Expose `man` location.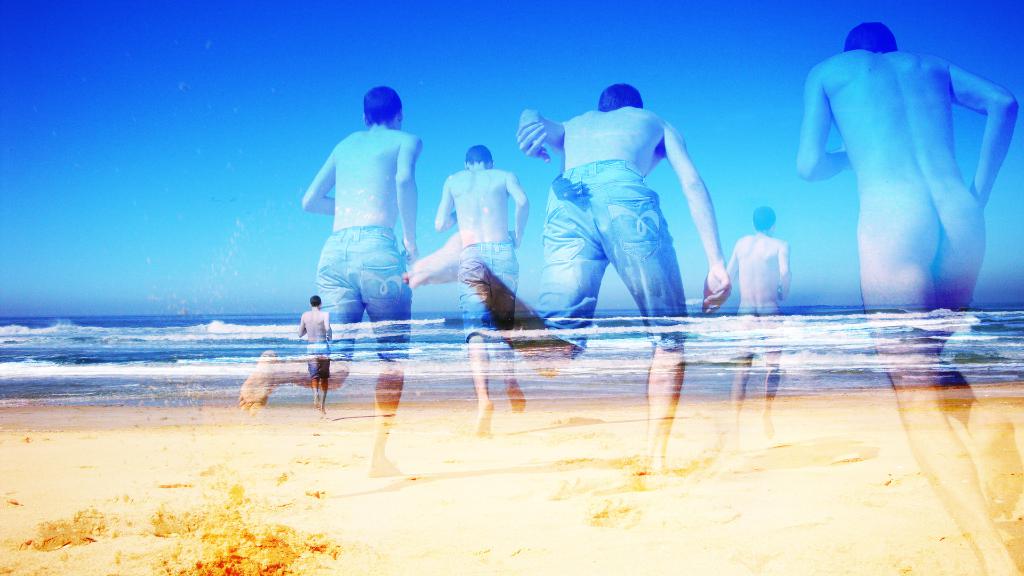
Exposed at locate(792, 20, 1023, 575).
